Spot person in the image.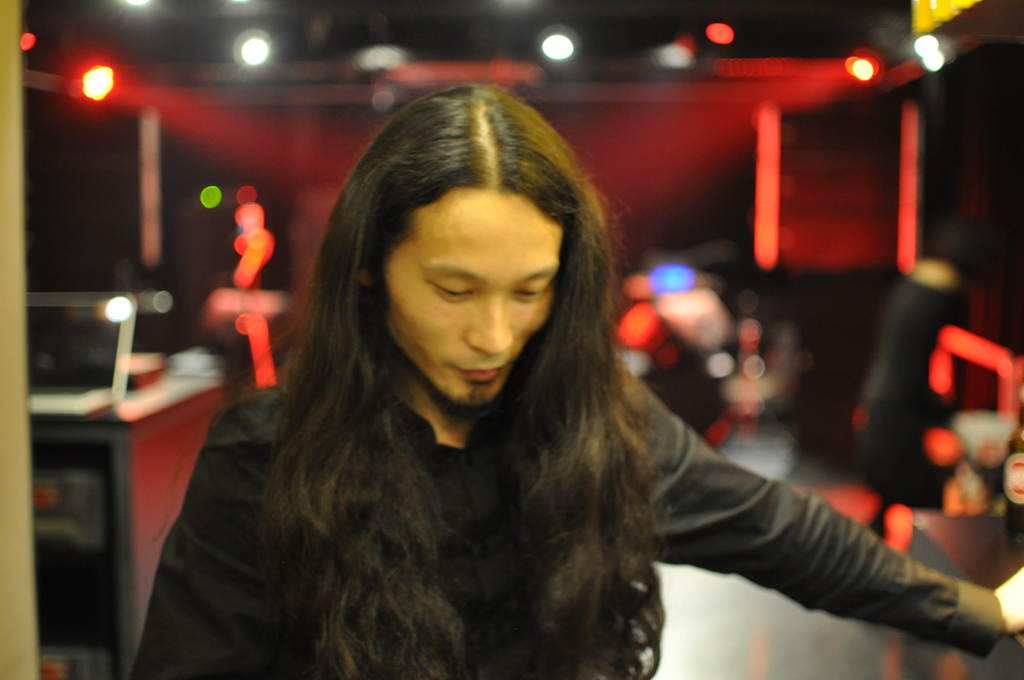
person found at 131:83:1023:679.
